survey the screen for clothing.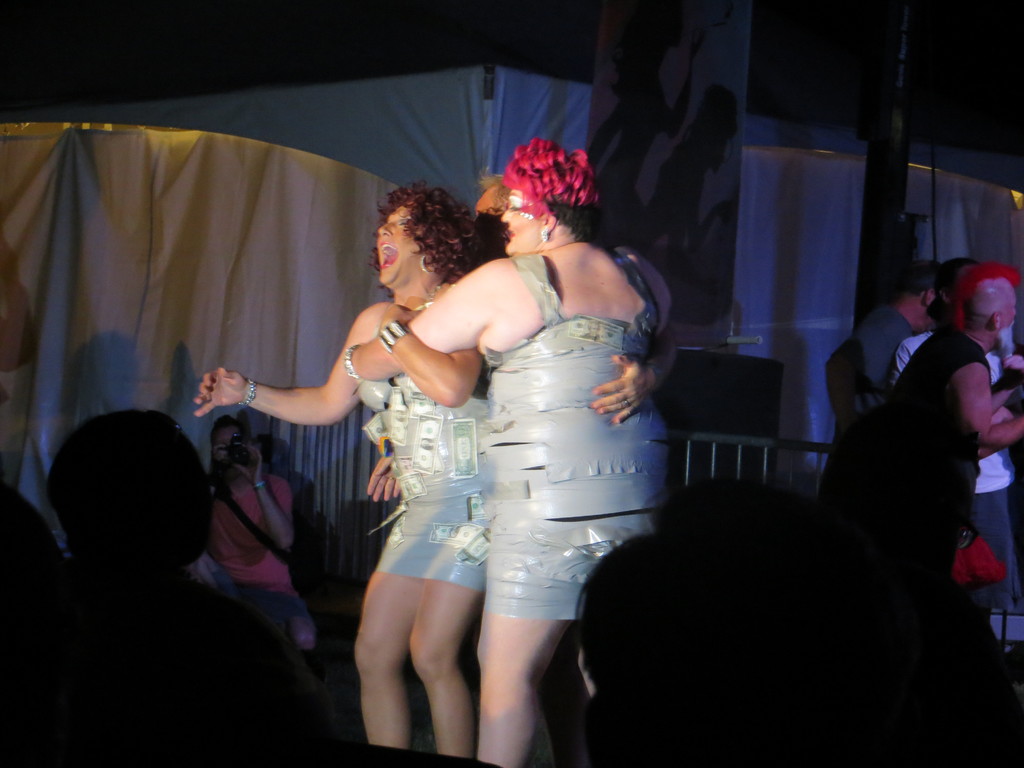
Survey found: {"x1": 362, "y1": 369, "x2": 492, "y2": 595}.
